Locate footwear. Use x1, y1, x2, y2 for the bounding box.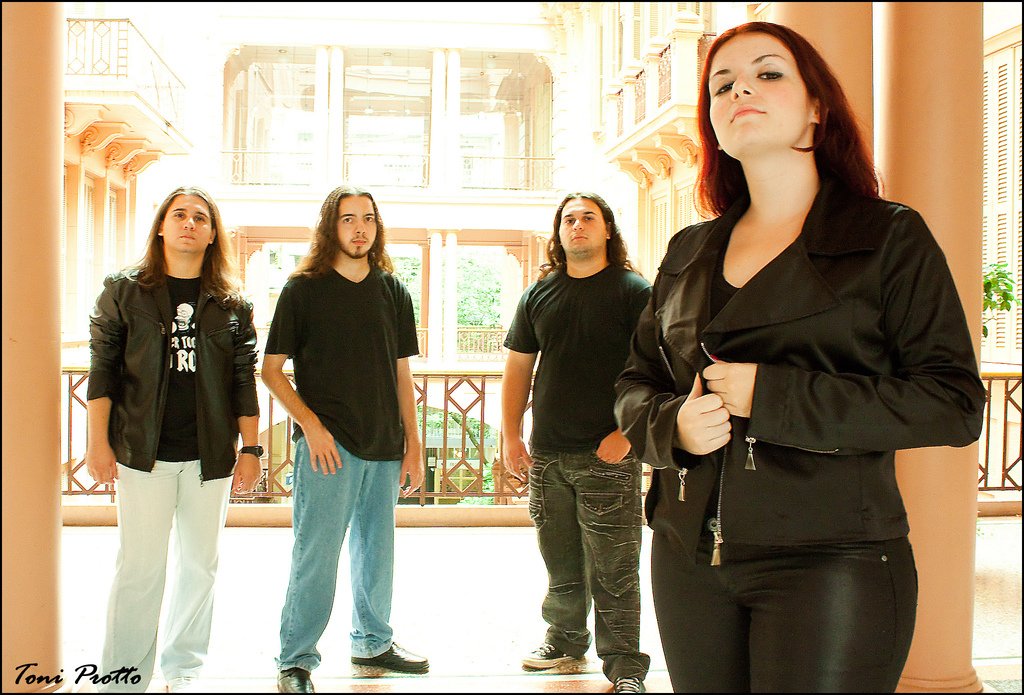
520, 639, 583, 664.
